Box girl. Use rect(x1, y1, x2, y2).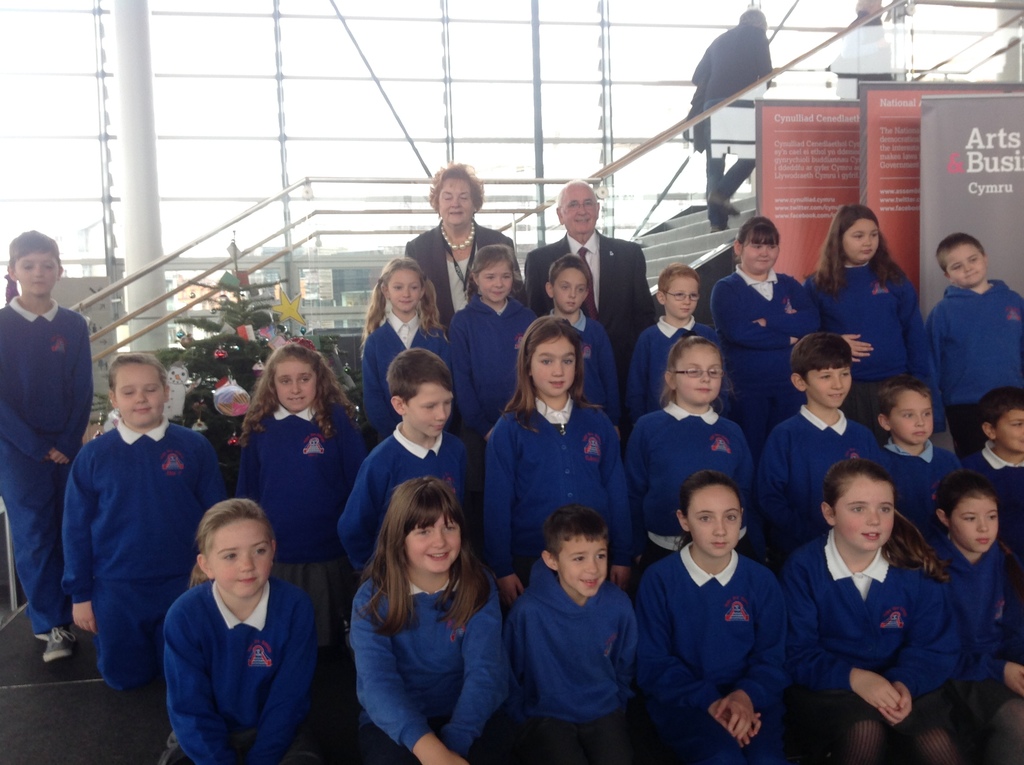
rect(0, 230, 95, 666).
